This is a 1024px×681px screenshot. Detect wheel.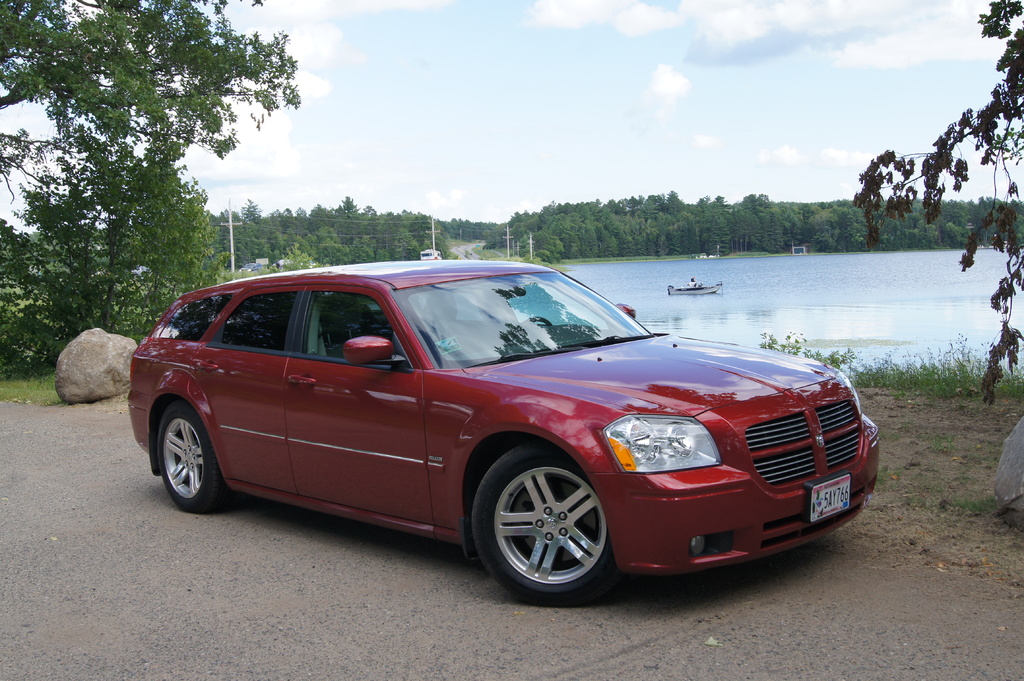
472/445/612/603.
